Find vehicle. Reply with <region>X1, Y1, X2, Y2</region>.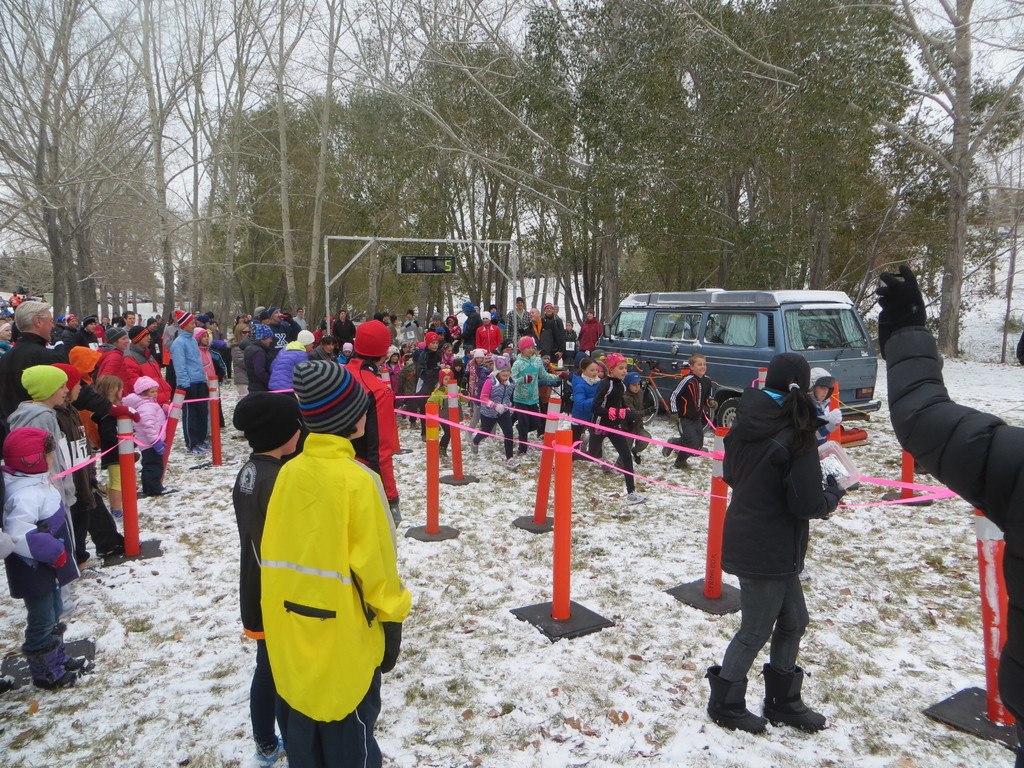
<region>593, 289, 884, 399</region>.
